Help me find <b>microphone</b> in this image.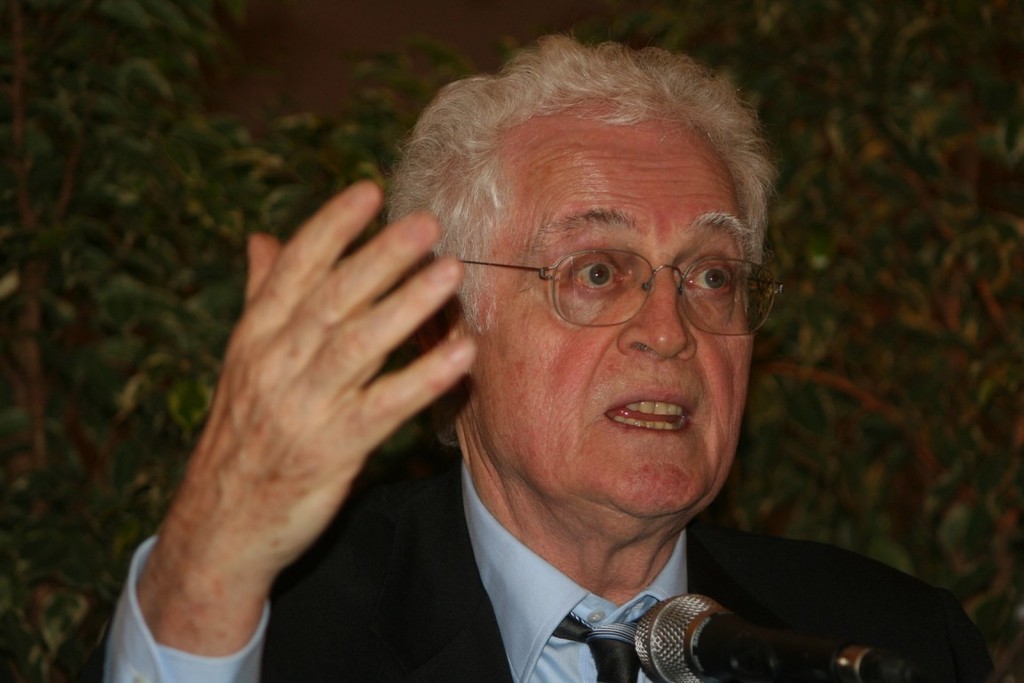
Found it: 628/591/911/682.
